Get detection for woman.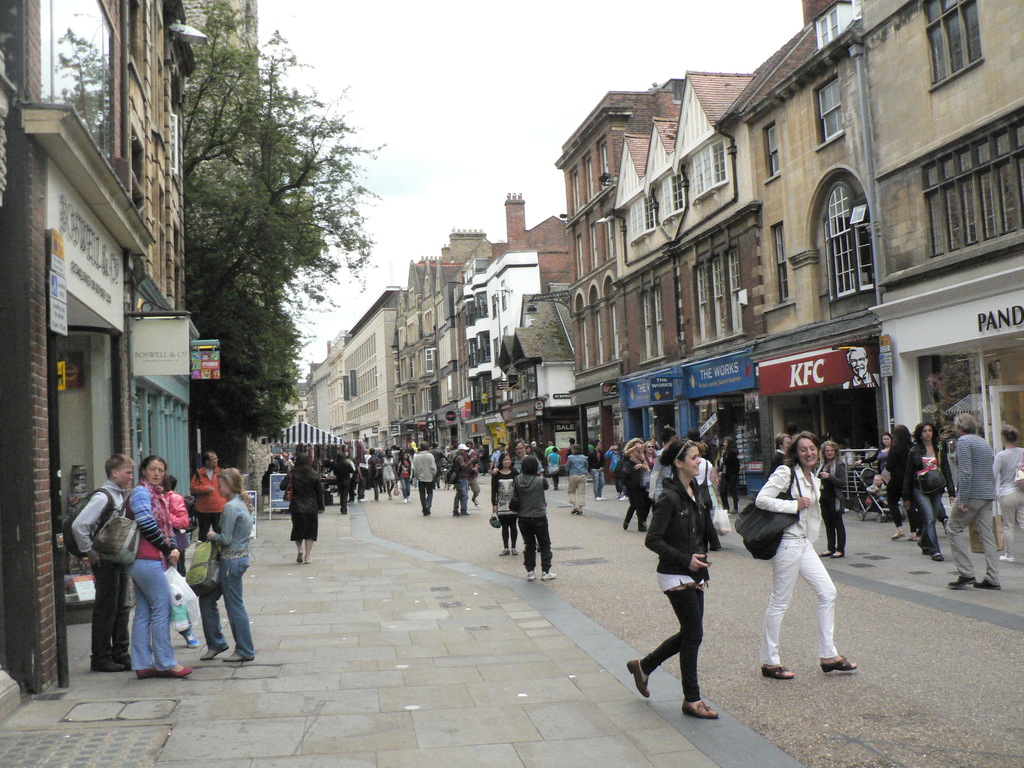
Detection: bbox=[122, 451, 195, 680].
